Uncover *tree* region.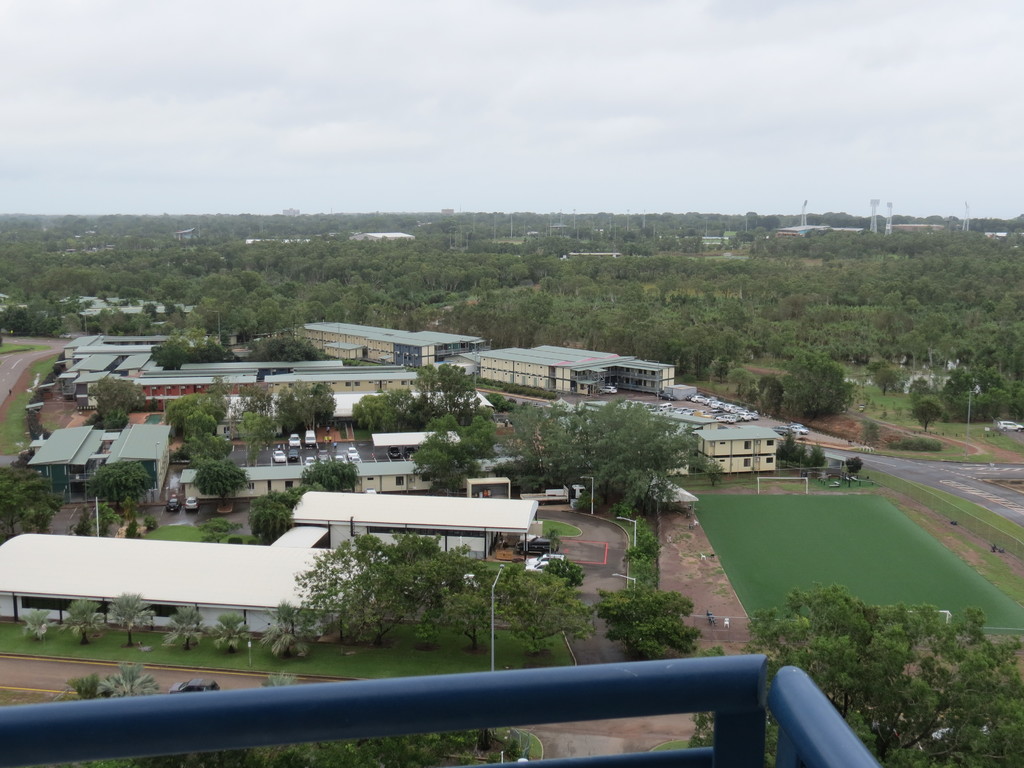
Uncovered: <region>168, 605, 204, 654</region>.
